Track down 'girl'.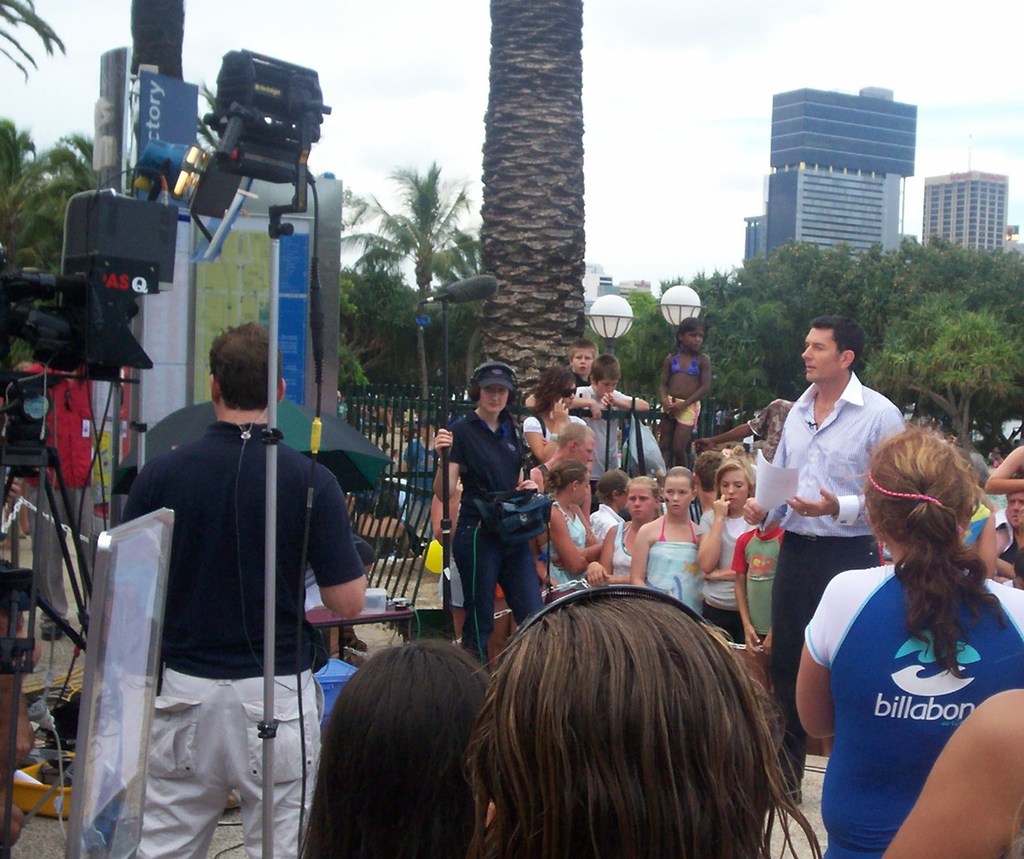
Tracked to rect(587, 475, 662, 582).
